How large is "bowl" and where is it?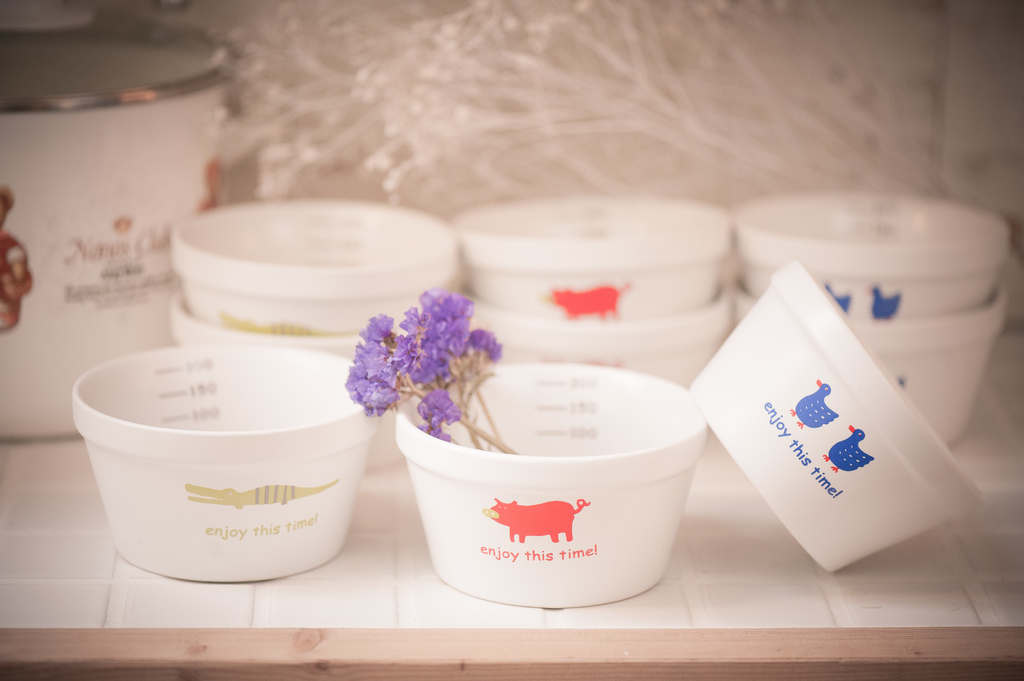
Bounding box: BBox(396, 376, 729, 614).
